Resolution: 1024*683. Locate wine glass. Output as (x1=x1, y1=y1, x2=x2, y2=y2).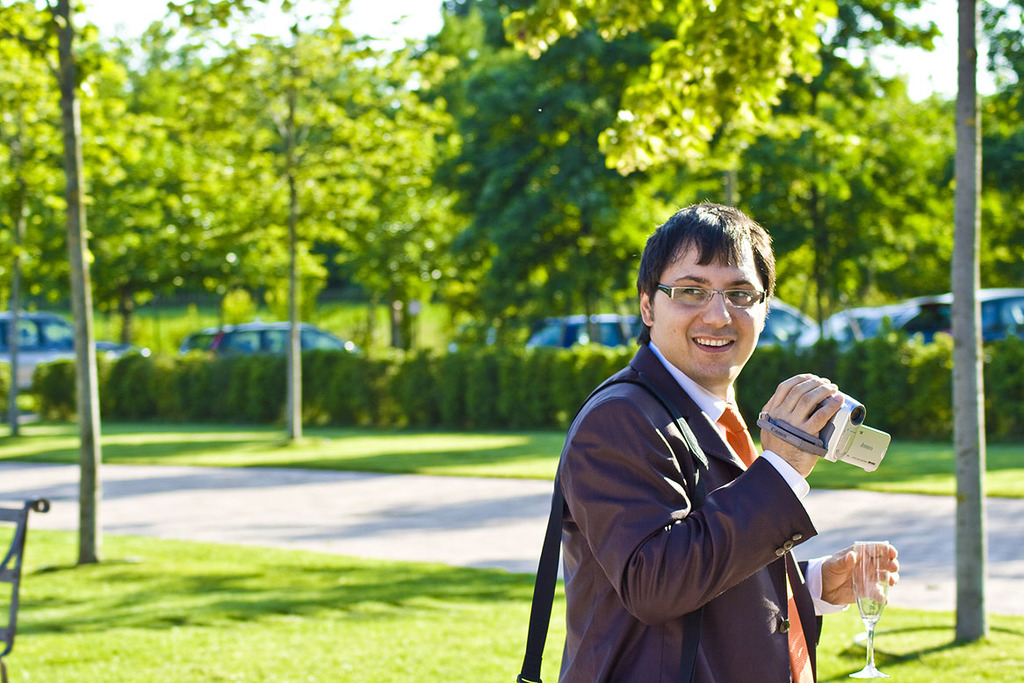
(x1=849, y1=538, x2=889, y2=678).
